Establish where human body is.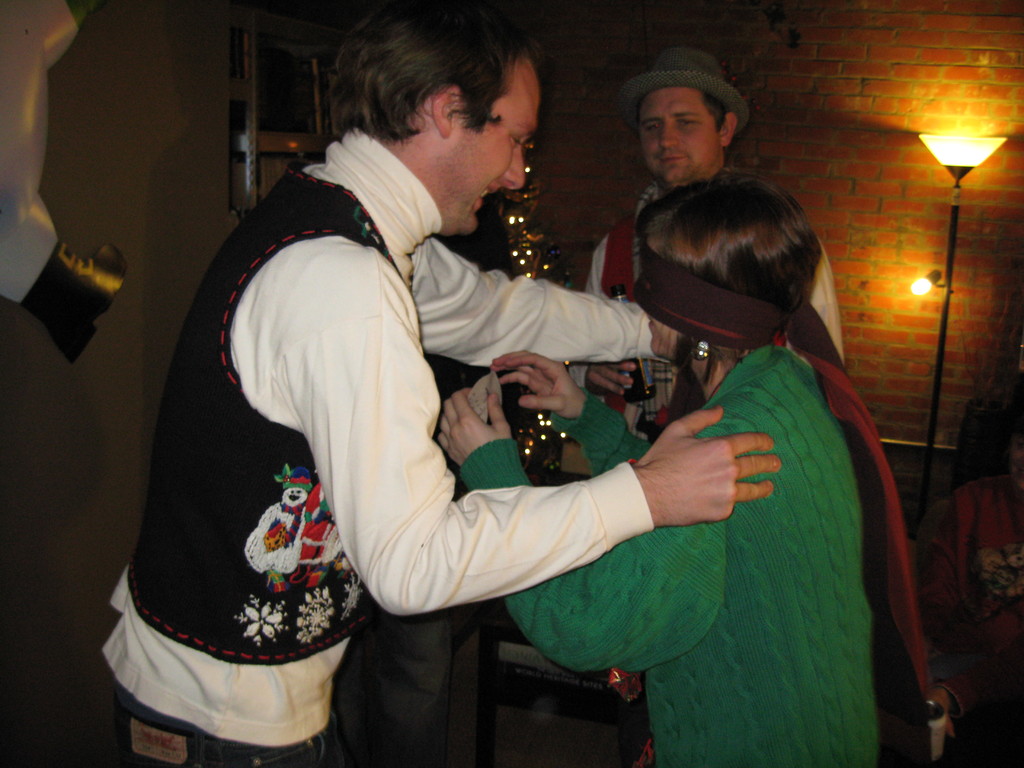
Established at box(579, 40, 847, 760).
